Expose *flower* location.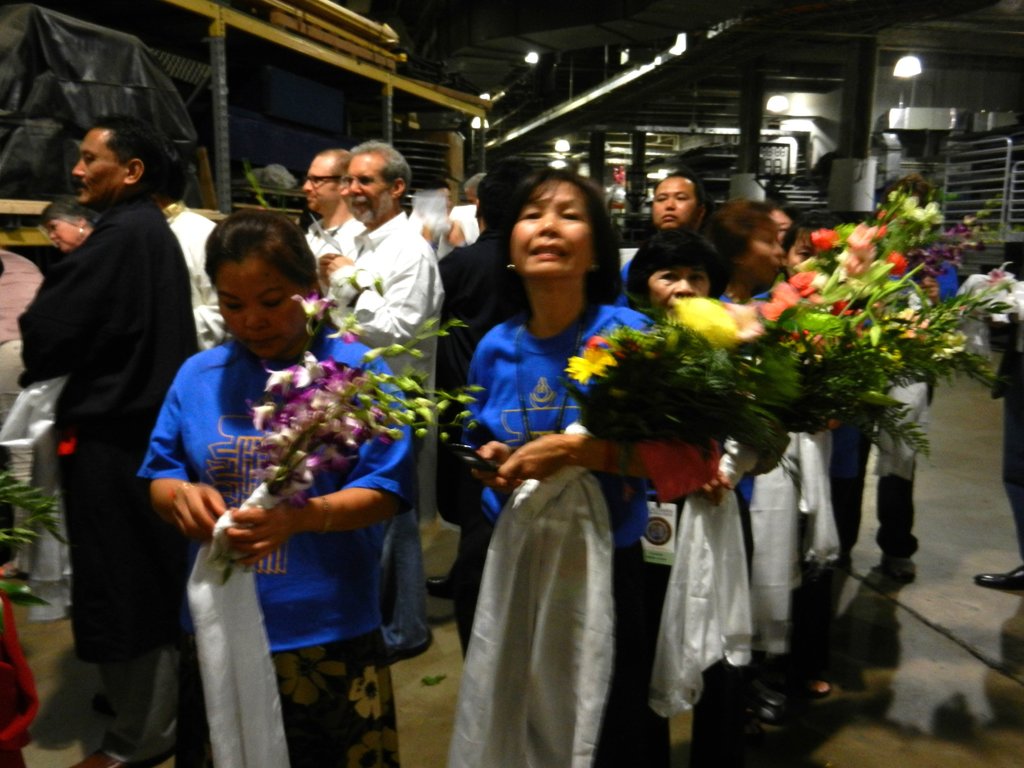
Exposed at <box>761,280,797,323</box>.
